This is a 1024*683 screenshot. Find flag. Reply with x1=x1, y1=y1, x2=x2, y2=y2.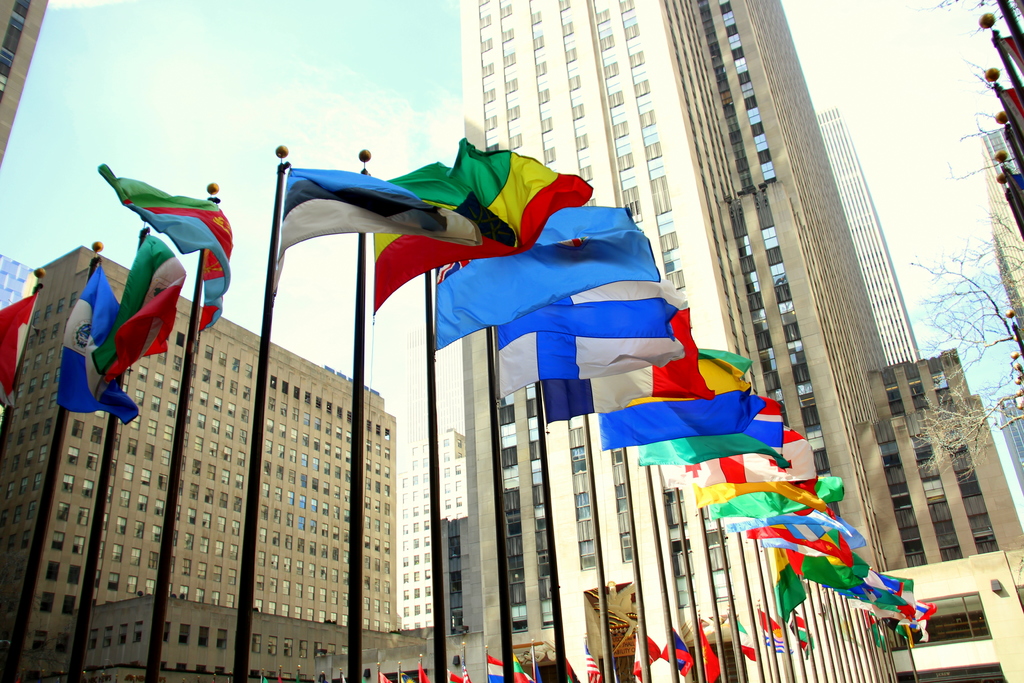
x1=522, y1=304, x2=713, y2=428.
